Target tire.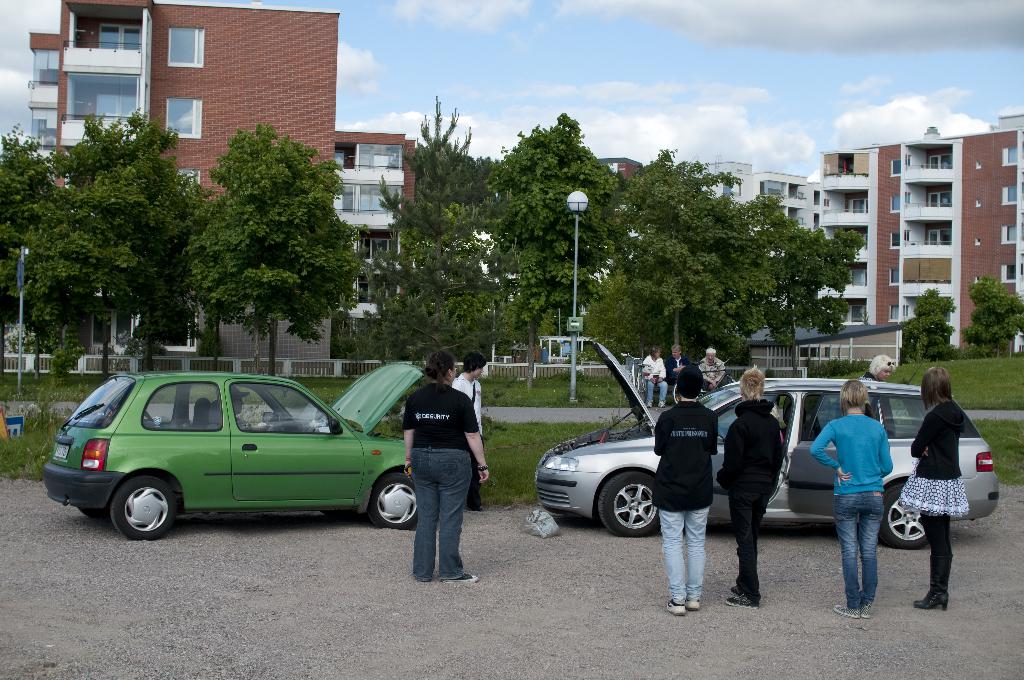
Target region: rect(881, 483, 926, 547).
